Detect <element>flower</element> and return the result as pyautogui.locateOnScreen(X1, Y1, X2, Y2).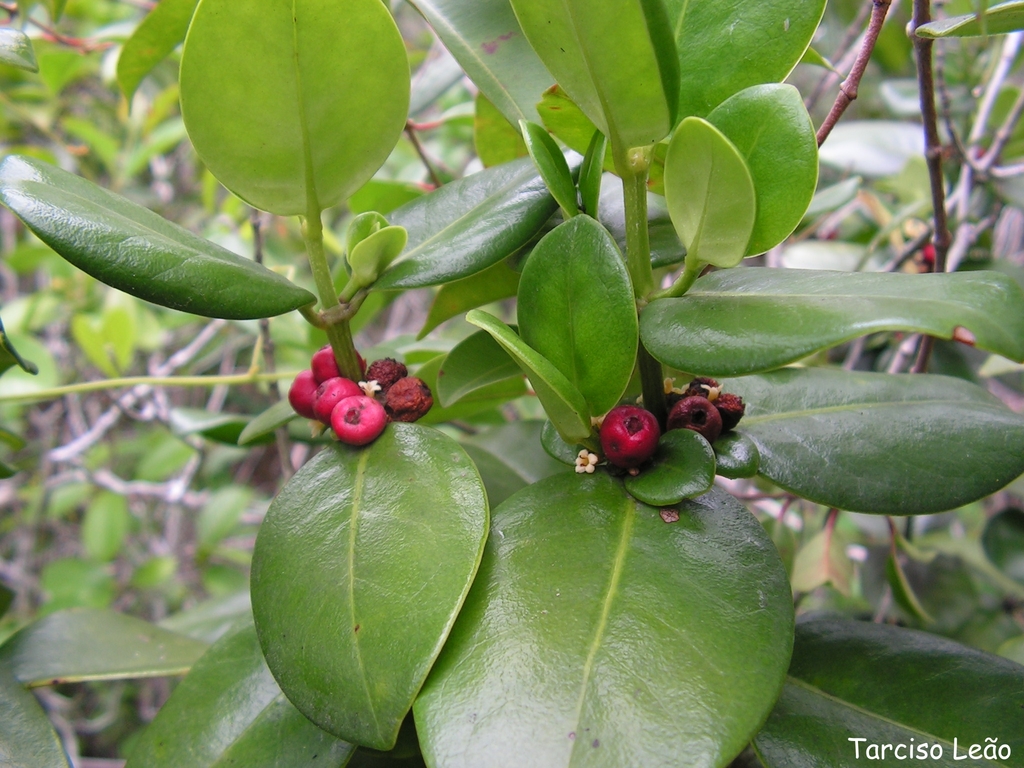
pyautogui.locateOnScreen(577, 445, 605, 472).
